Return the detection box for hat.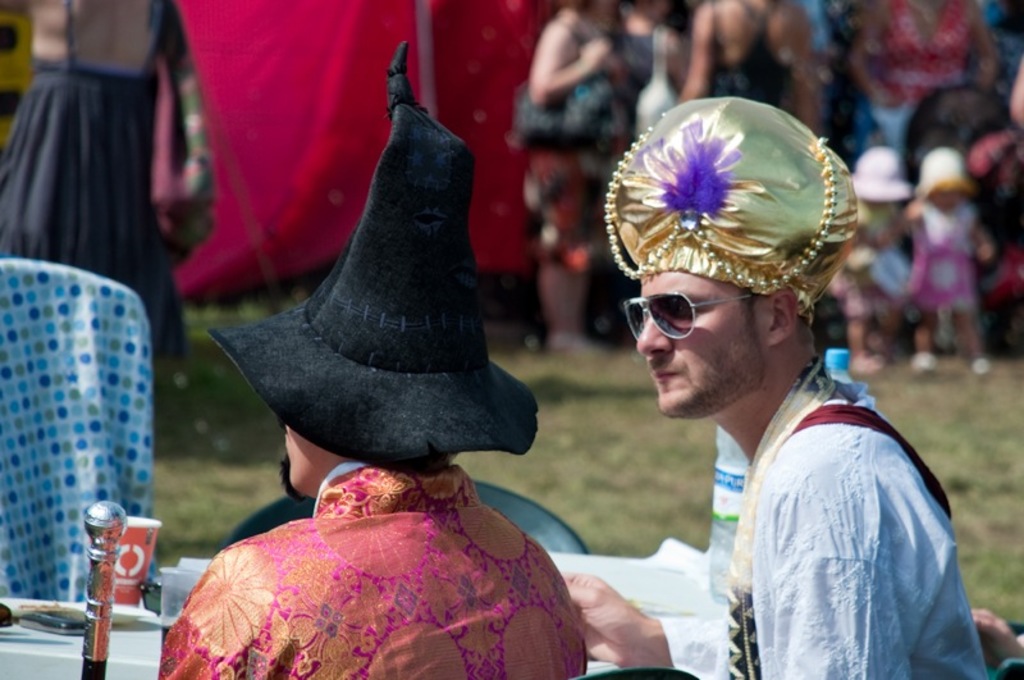
919:145:974:198.
